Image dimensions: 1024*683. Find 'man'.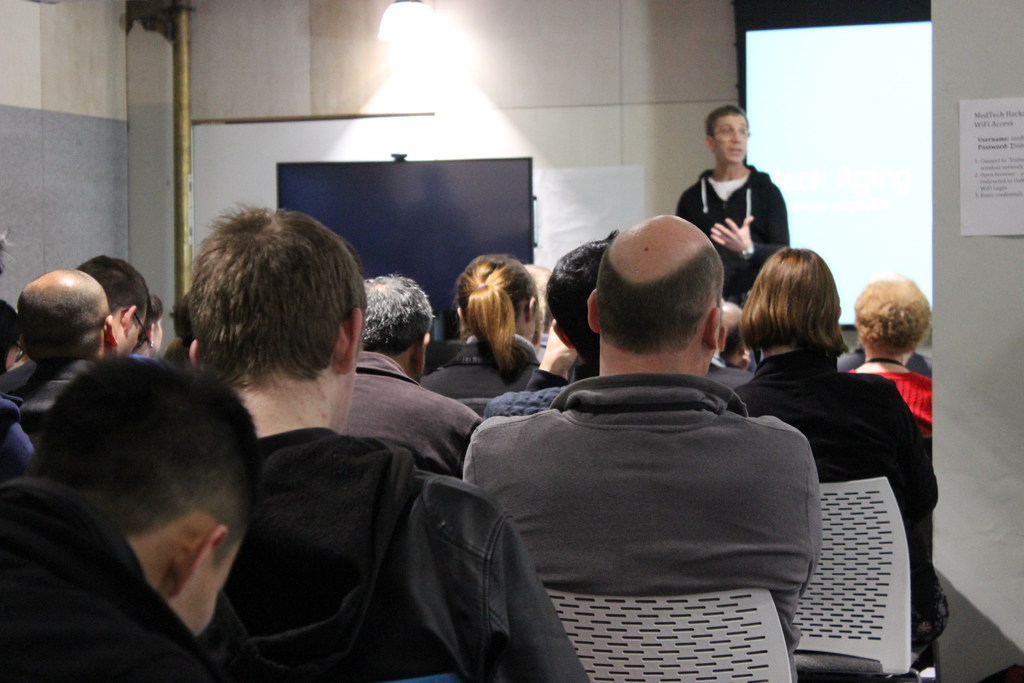
0 262 119 448.
